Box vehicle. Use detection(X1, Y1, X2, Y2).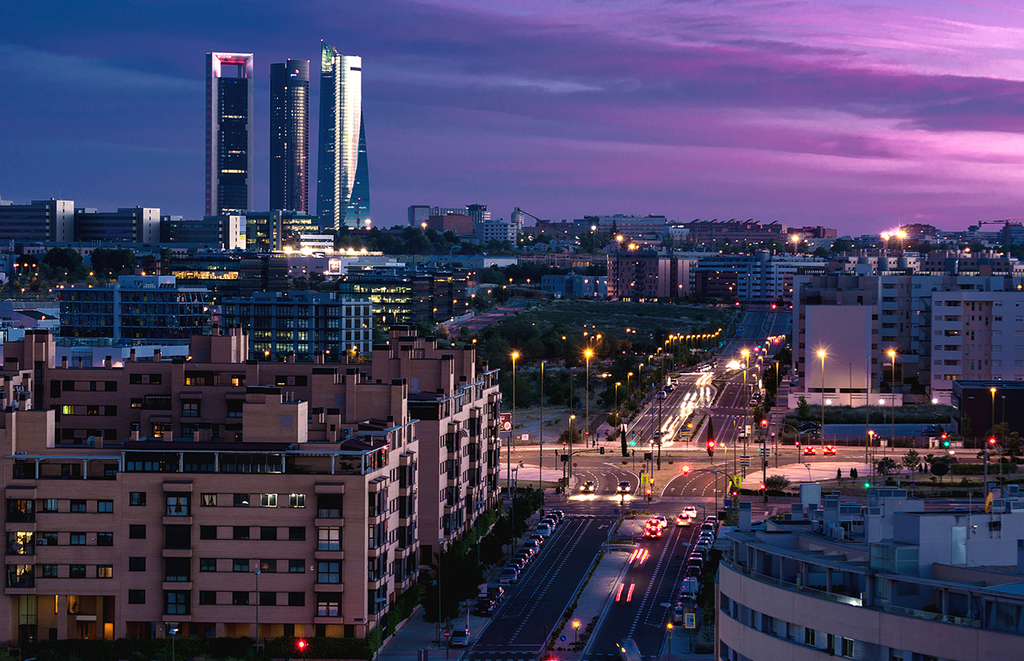
detection(650, 518, 669, 530).
